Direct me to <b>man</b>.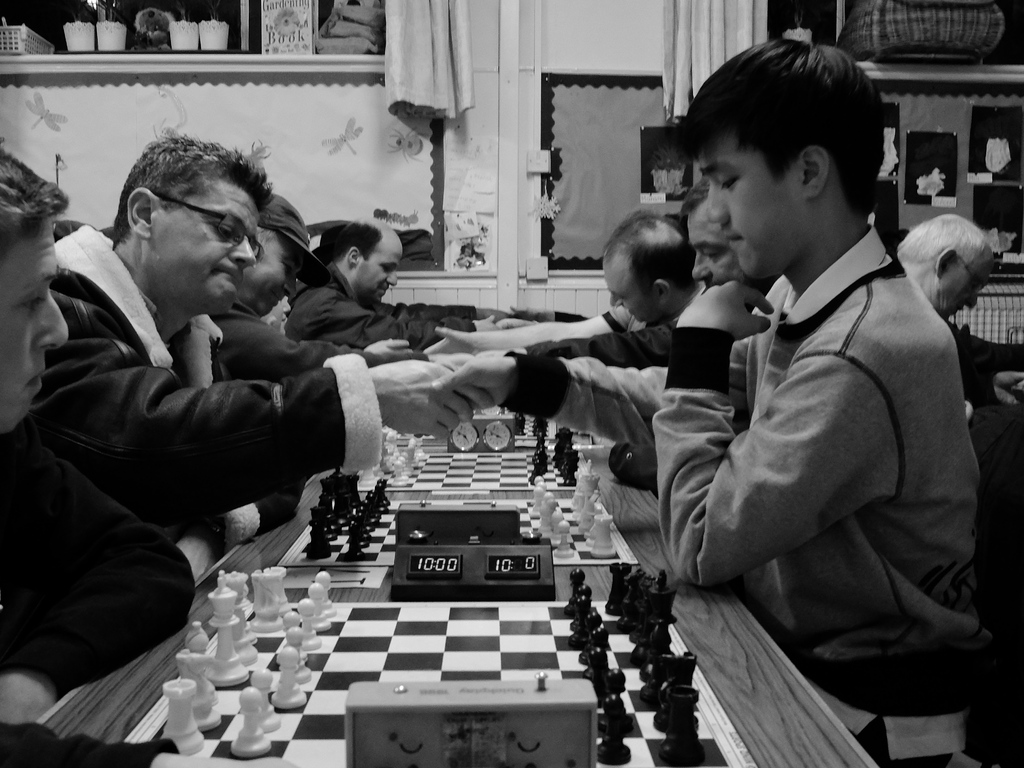
Direction: {"x1": 23, "y1": 130, "x2": 493, "y2": 573}.
